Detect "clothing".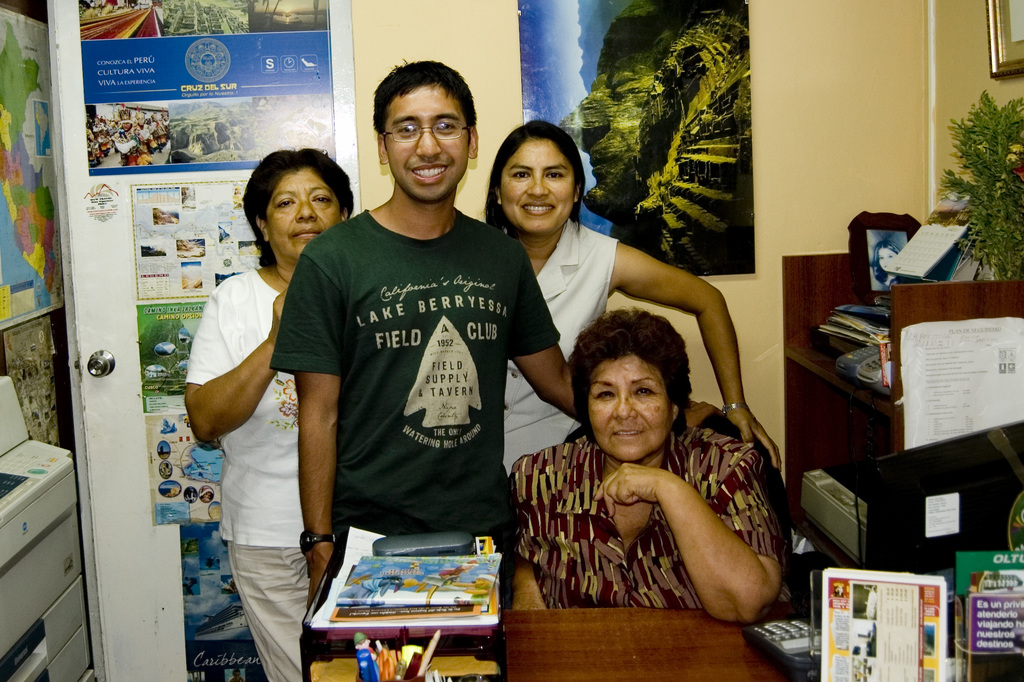
Detected at 186,265,298,681.
